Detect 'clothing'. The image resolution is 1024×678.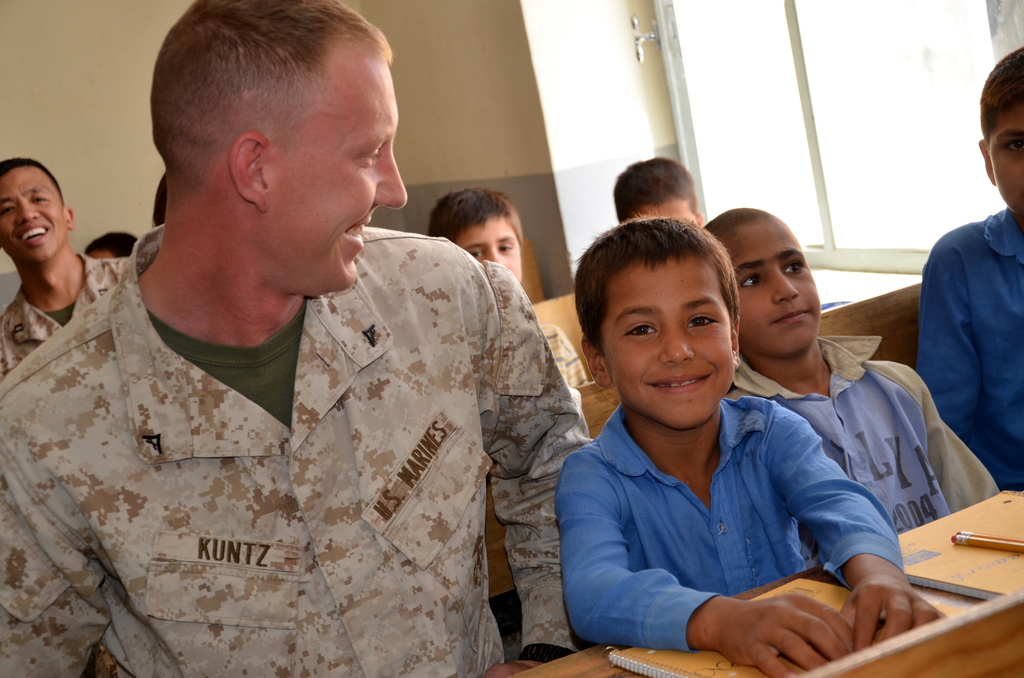
select_region(540, 327, 587, 391).
